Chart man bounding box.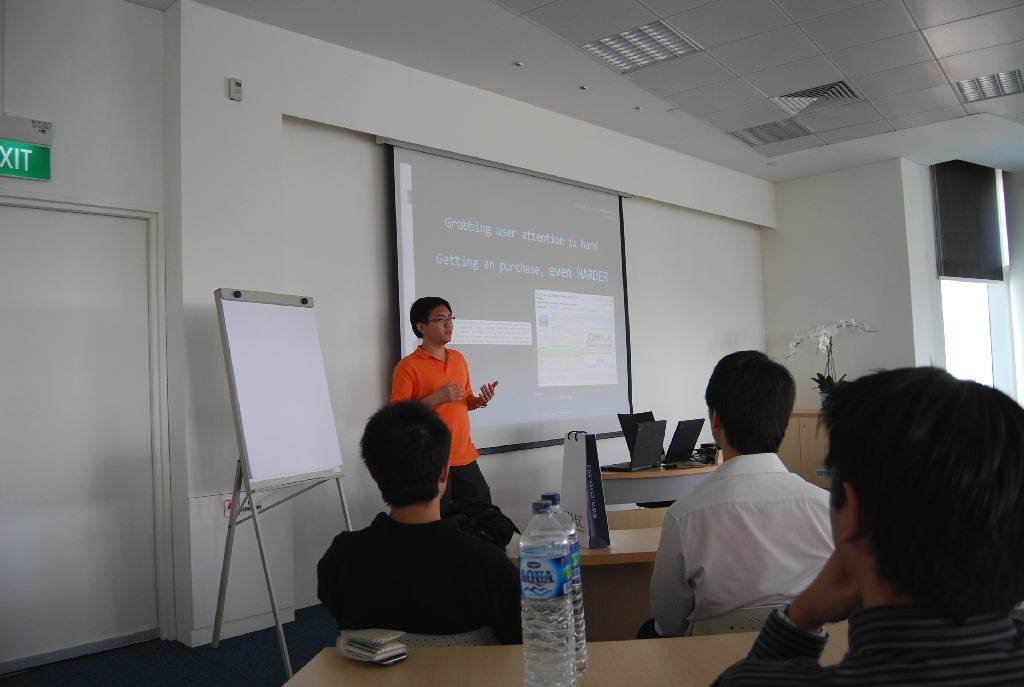
Charted: [left=707, top=364, right=1023, bottom=686].
